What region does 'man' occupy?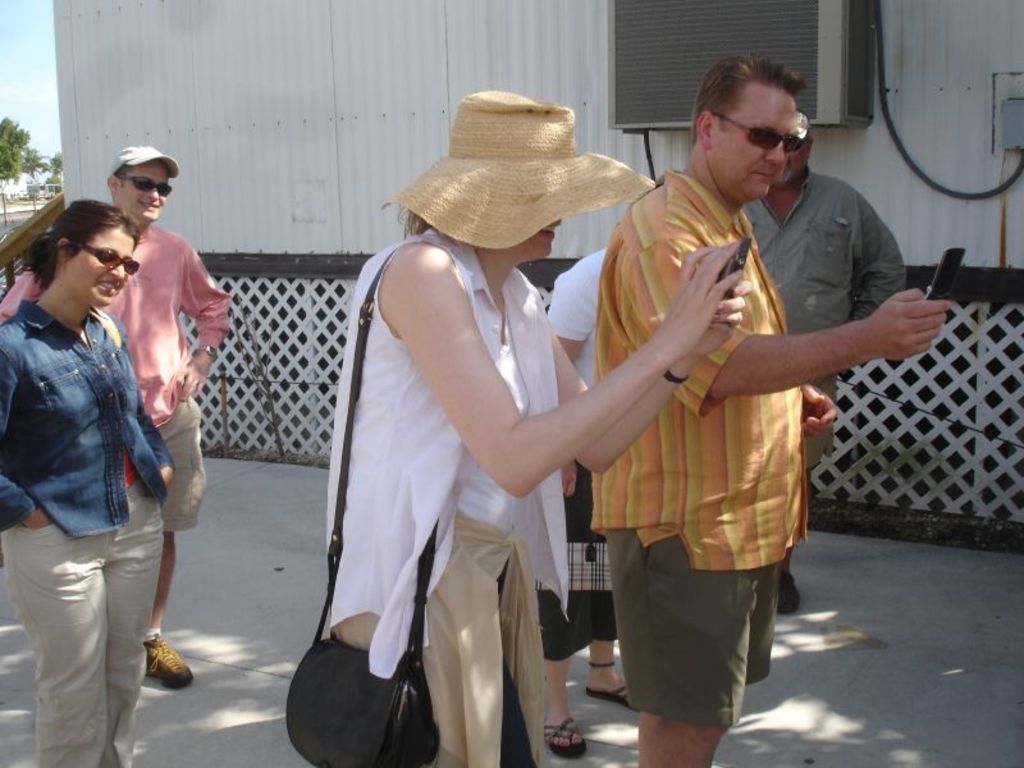
{"x1": 746, "y1": 108, "x2": 914, "y2": 625}.
